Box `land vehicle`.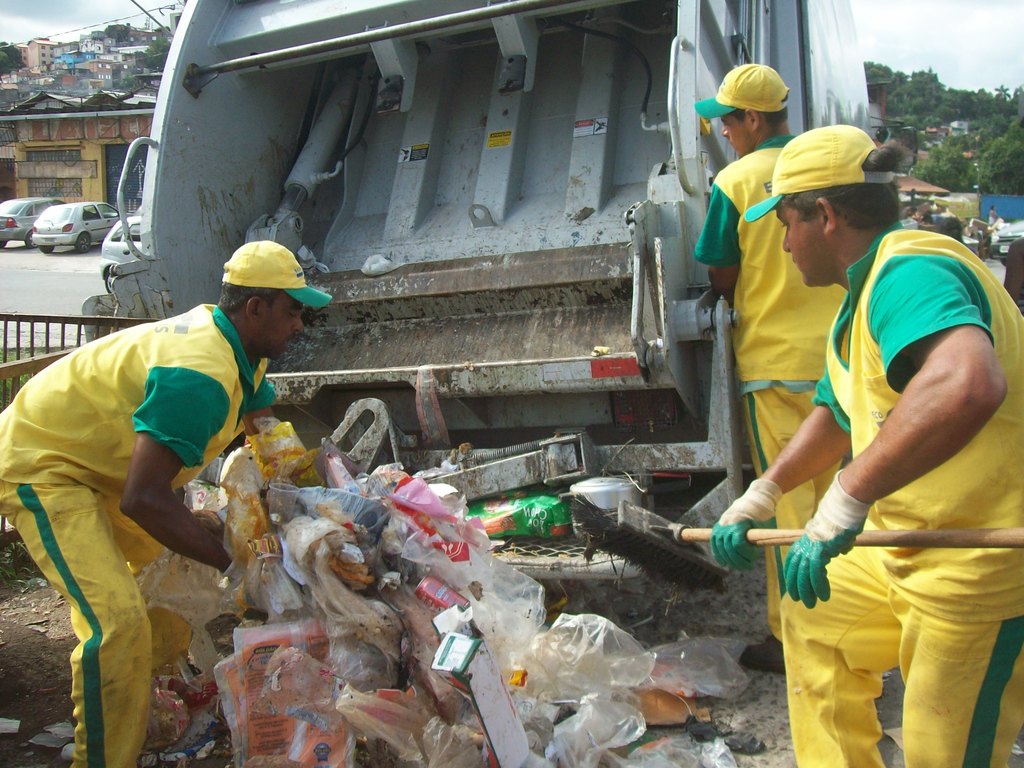
Rect(28, 204, 125, 252).
